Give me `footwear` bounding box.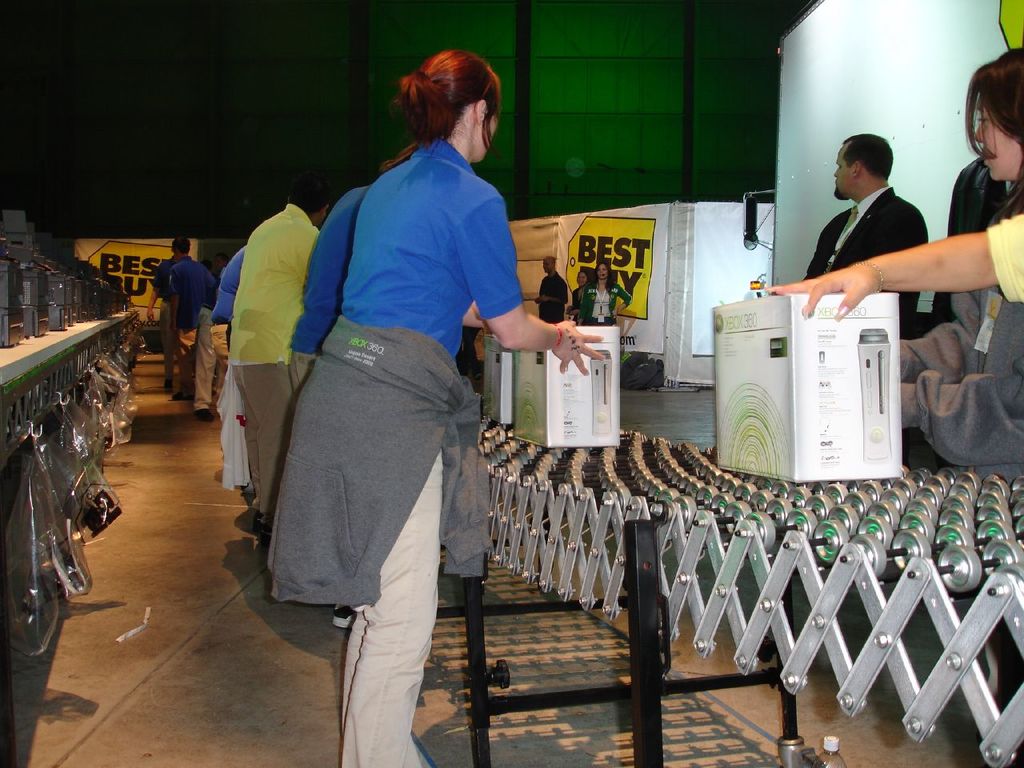
rect(161, 378, 173, 389).
